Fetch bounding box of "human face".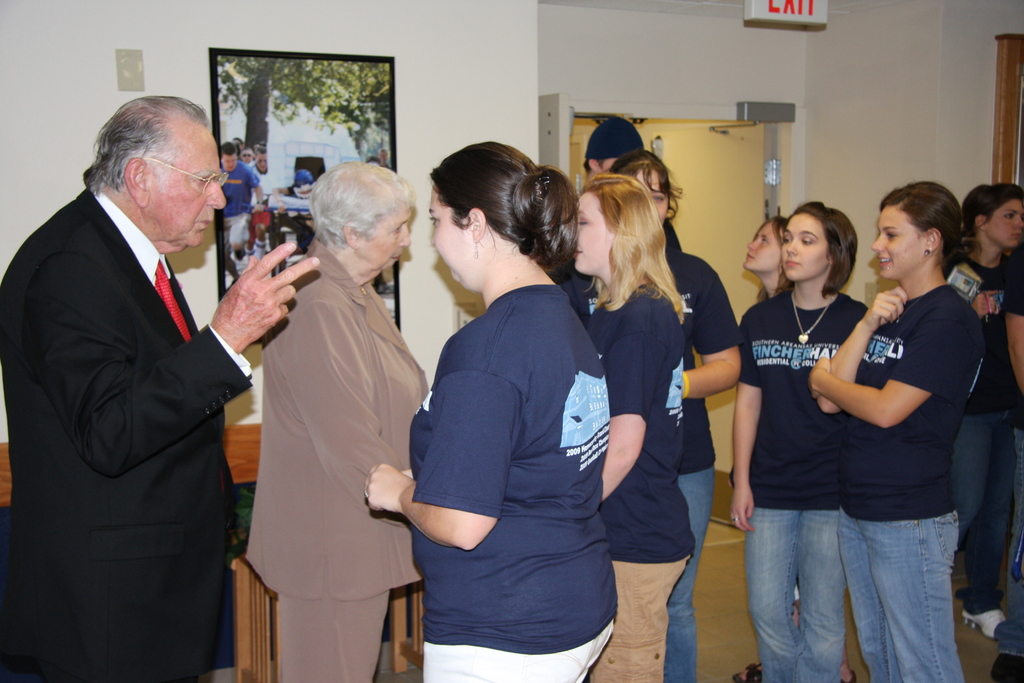
Bbox: BBox(430, 193, 472, 293).
